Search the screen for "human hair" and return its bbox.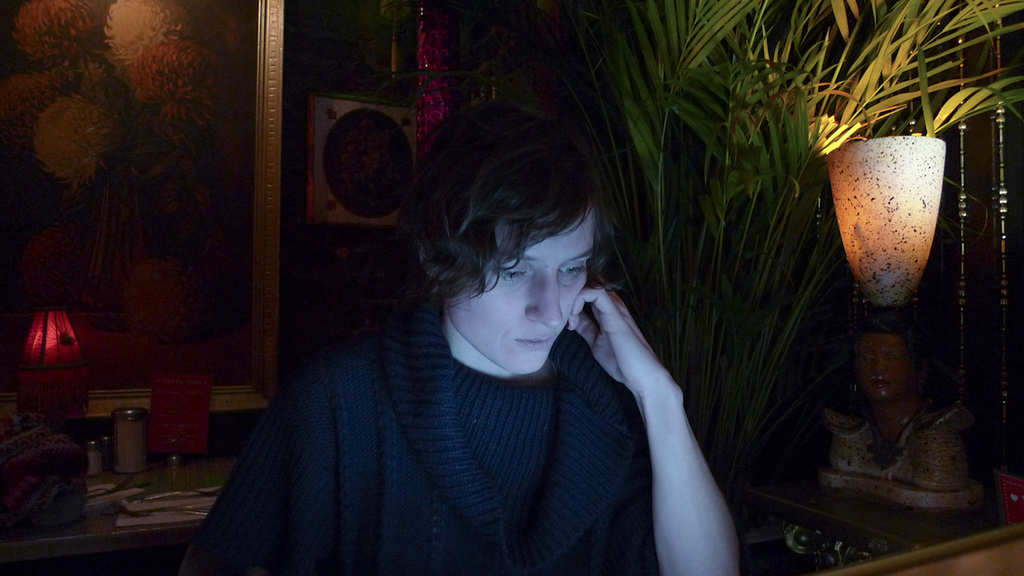
Found: BBox(396, 93, 600, 309).
